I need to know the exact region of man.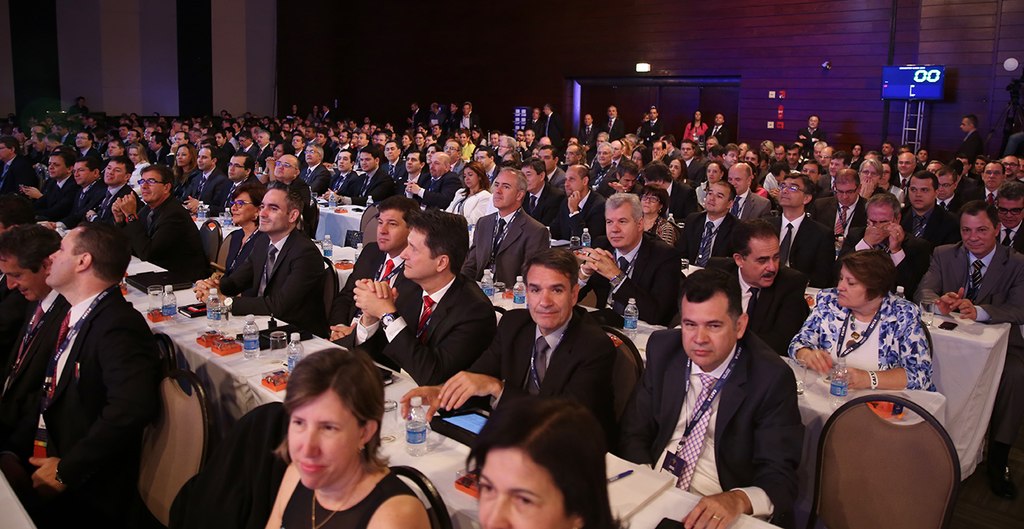
Region: 163/132/190/171.
